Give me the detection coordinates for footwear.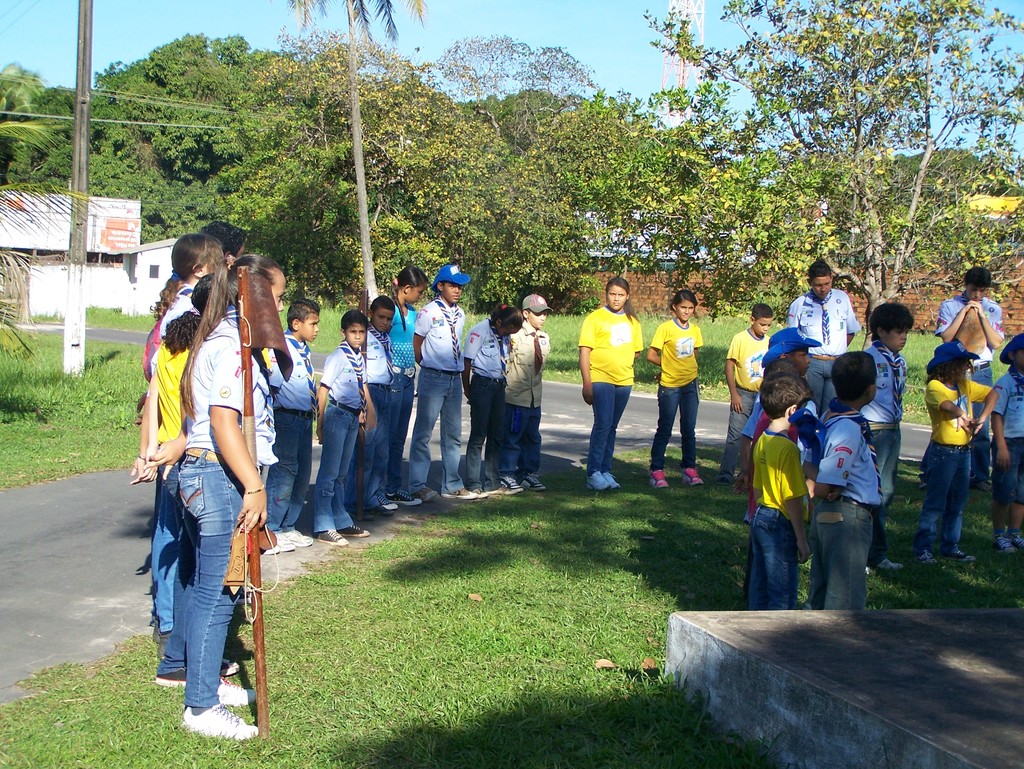
[left=468, top=484, right=500, bottom=496].
